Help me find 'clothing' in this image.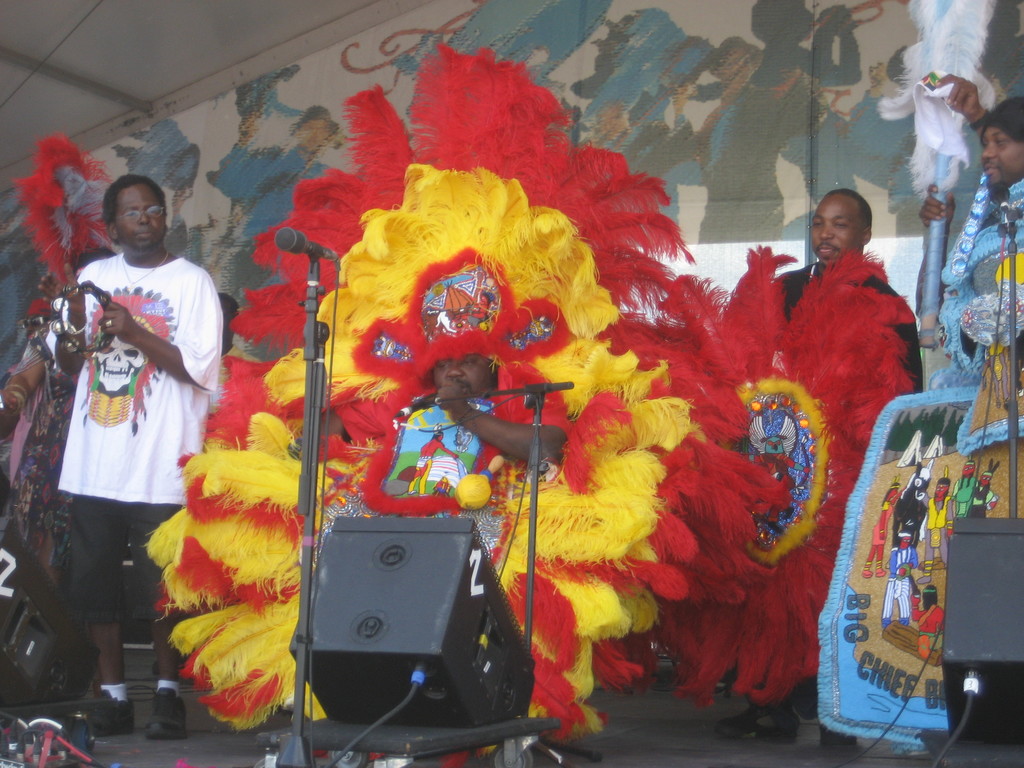
Found it: x1=941 y1=203 x2=1023 y2=376.
